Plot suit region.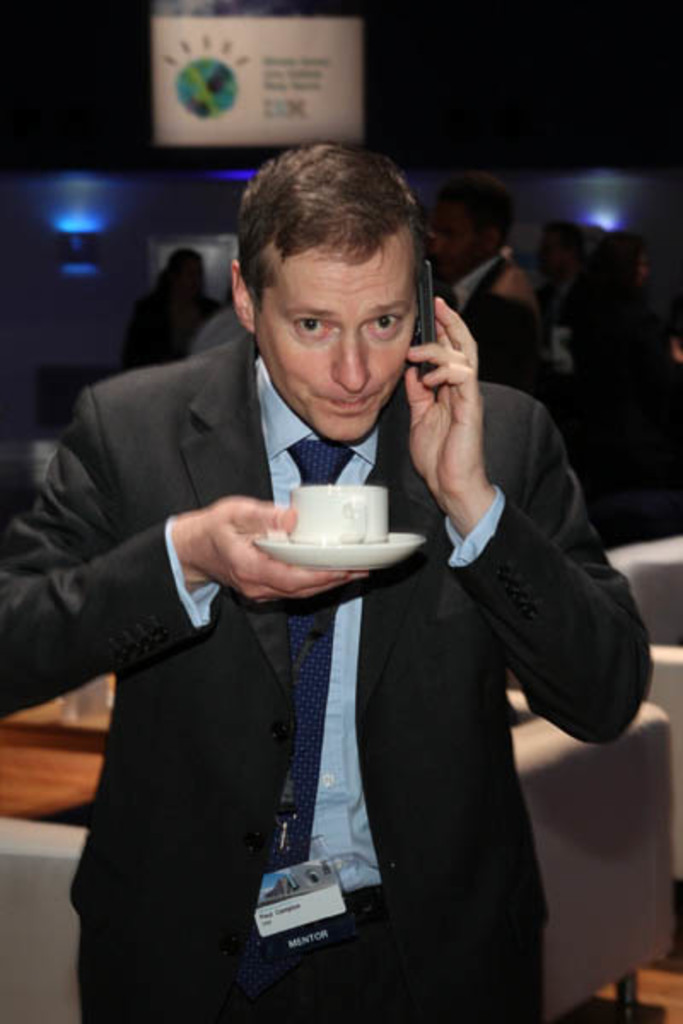
Plotted at 53 213 579 997.
